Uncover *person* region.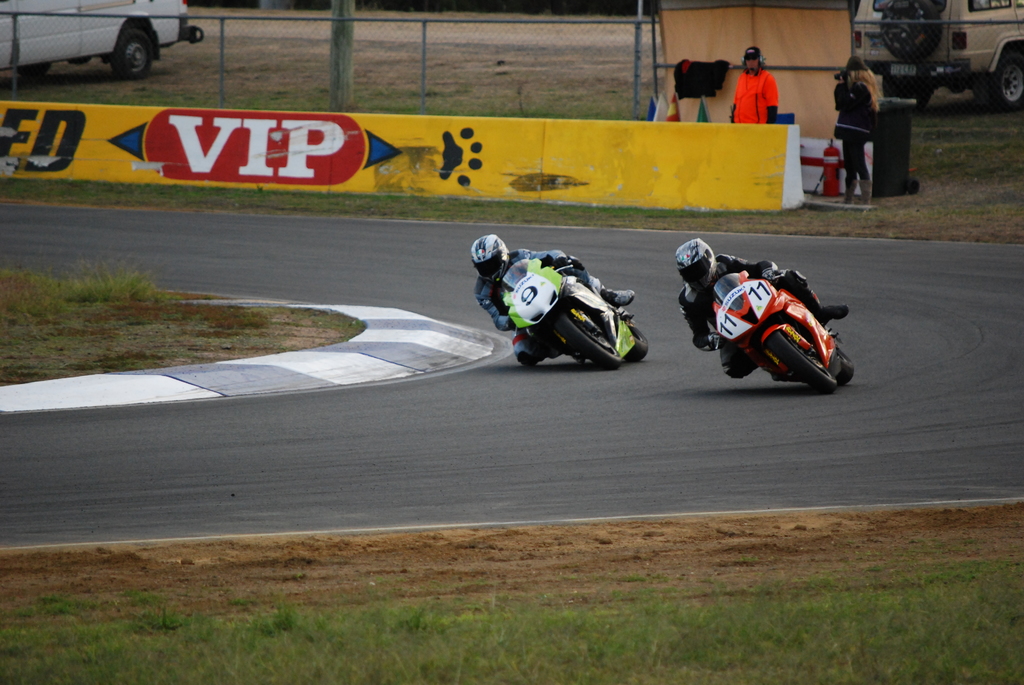
Uncovered: box=[677, 238, 848, 352].
